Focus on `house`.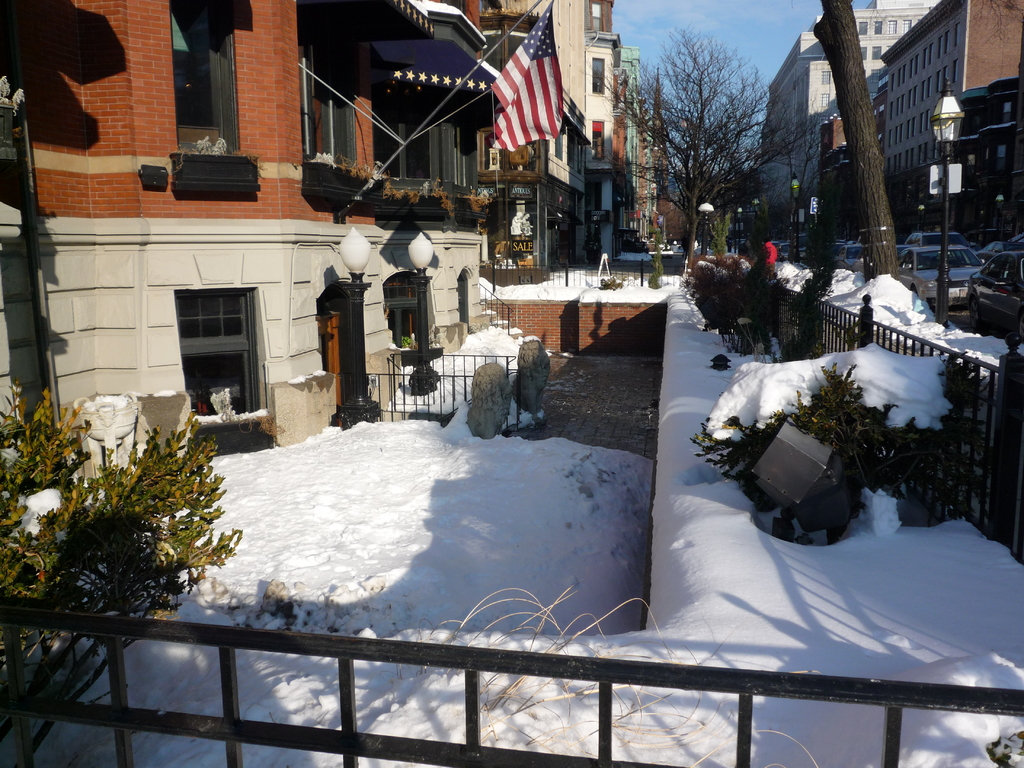
Focused at box(619, 42, 644, 245).
